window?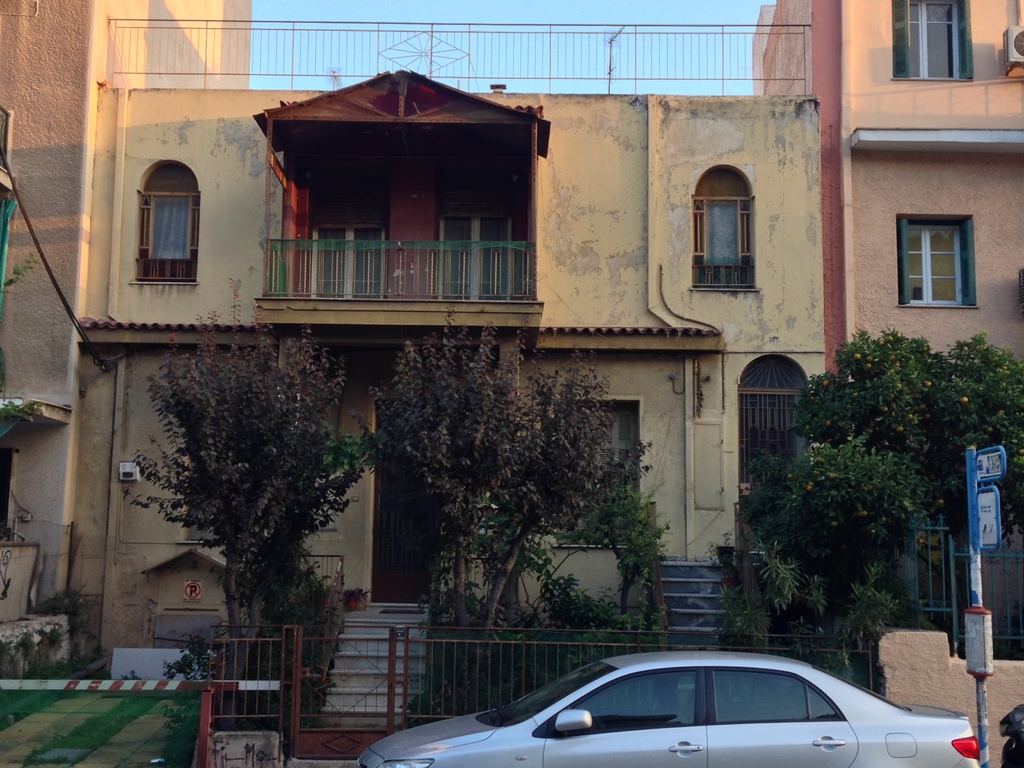
box=[0, 106, 6, 172]
